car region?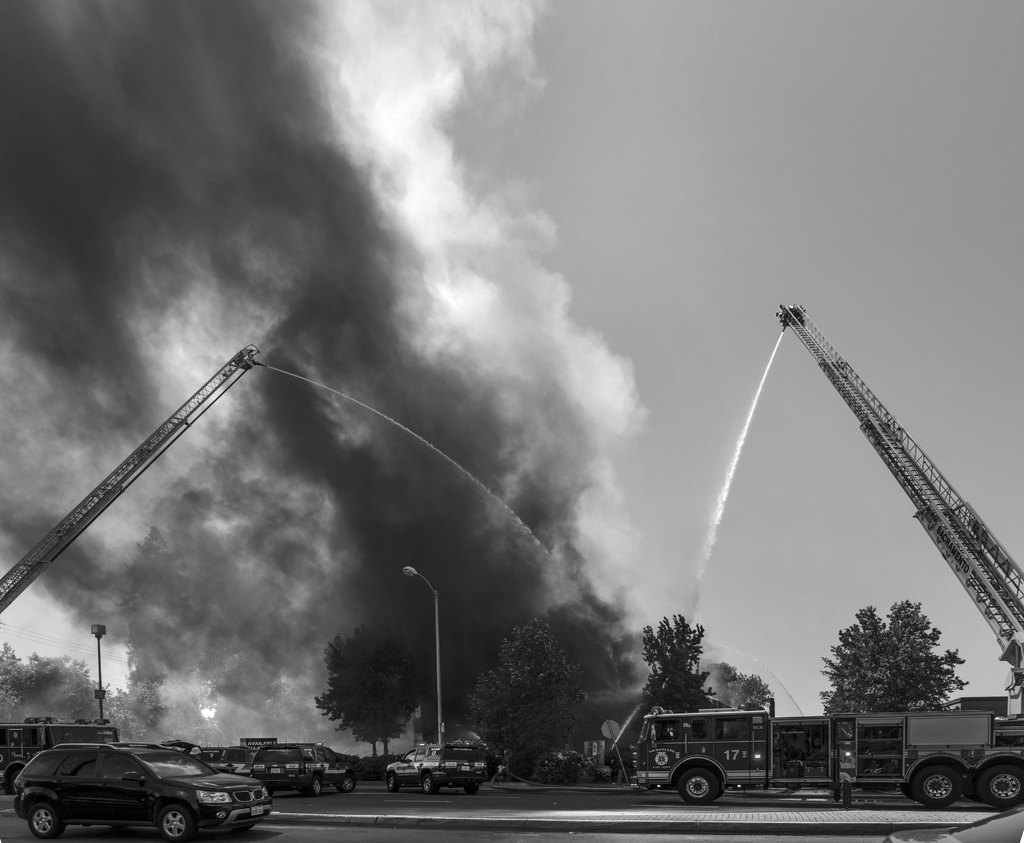
(x1=249, y1=739, x2=358, y2=794)
